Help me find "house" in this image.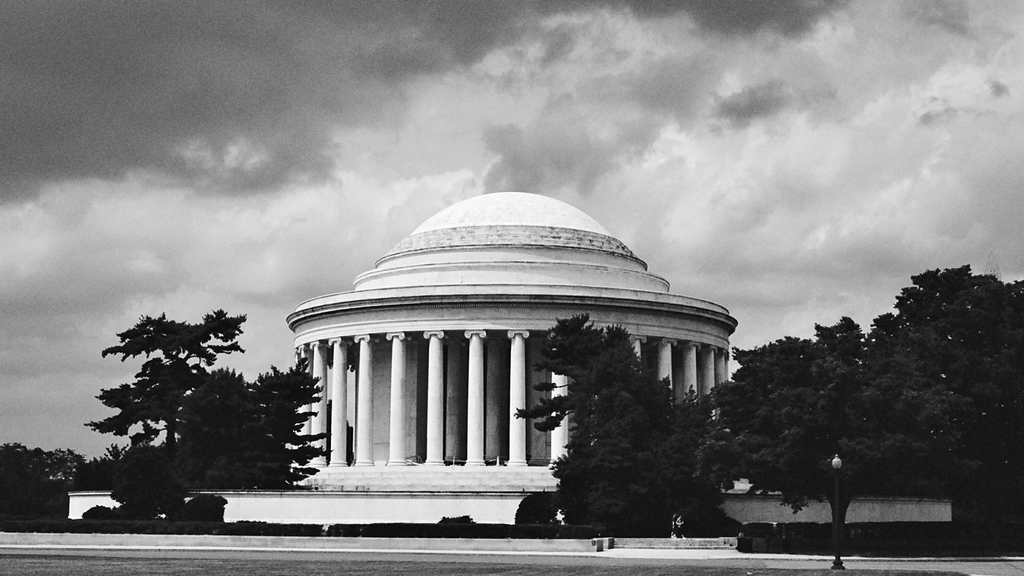
Found it: x1=276, y1=143, x2=775, y2=509.
